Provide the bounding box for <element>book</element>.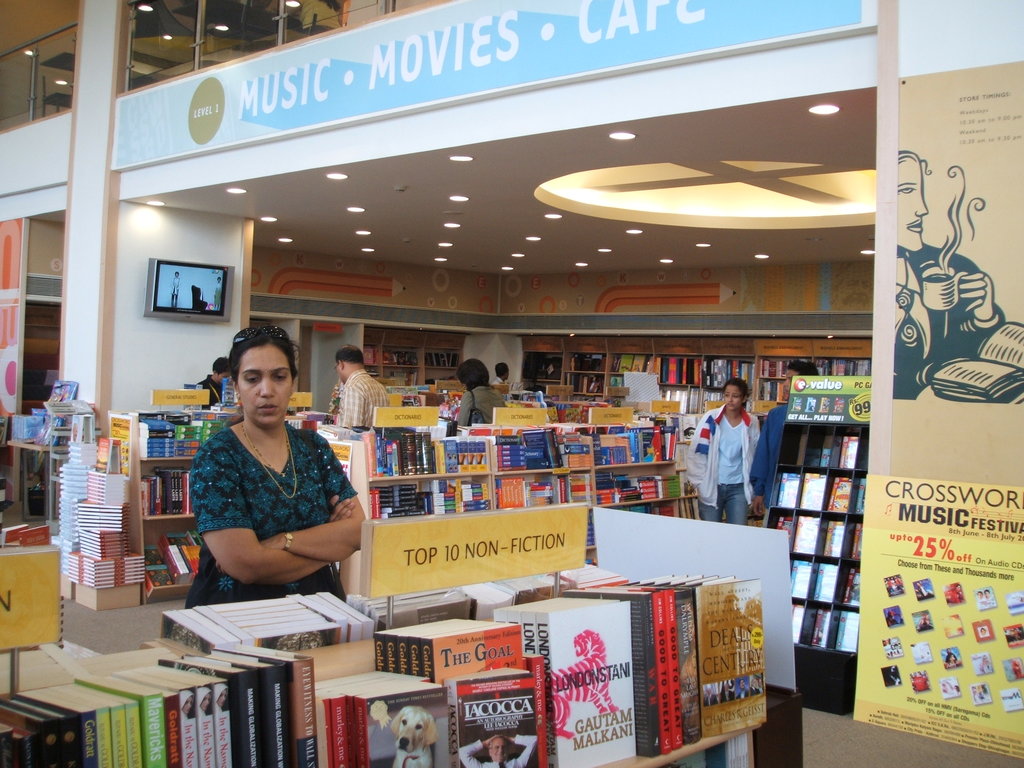
[911,570,929,600].
